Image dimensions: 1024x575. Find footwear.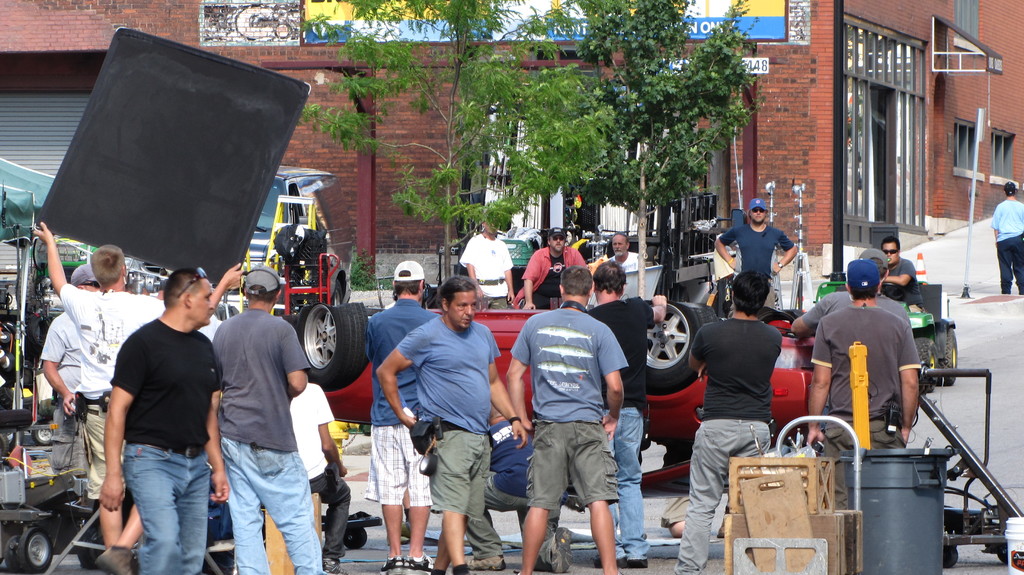
(380, 556, 407, 574).
